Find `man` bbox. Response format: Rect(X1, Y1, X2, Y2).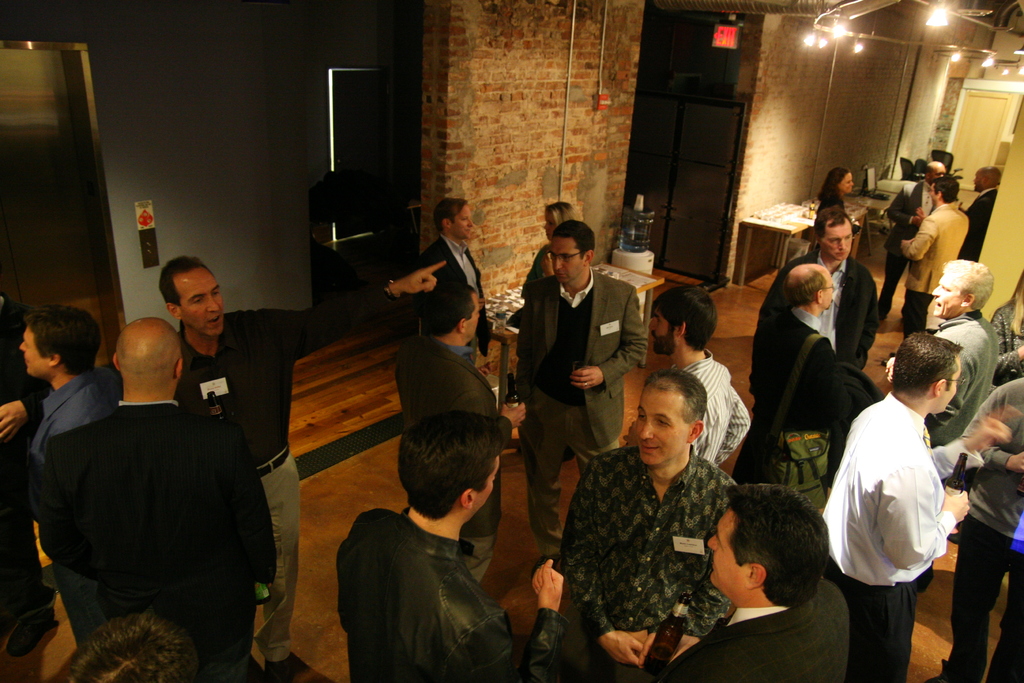
Rect(515, 219, 648, 557).
